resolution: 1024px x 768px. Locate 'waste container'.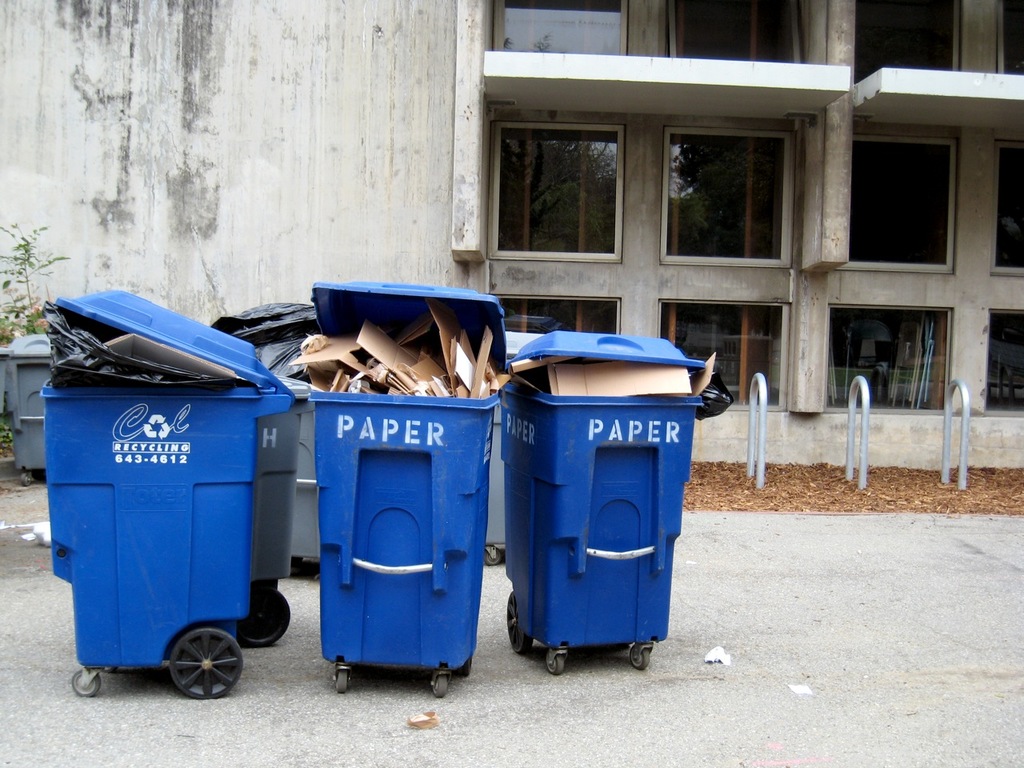
[498,322,730,672].
